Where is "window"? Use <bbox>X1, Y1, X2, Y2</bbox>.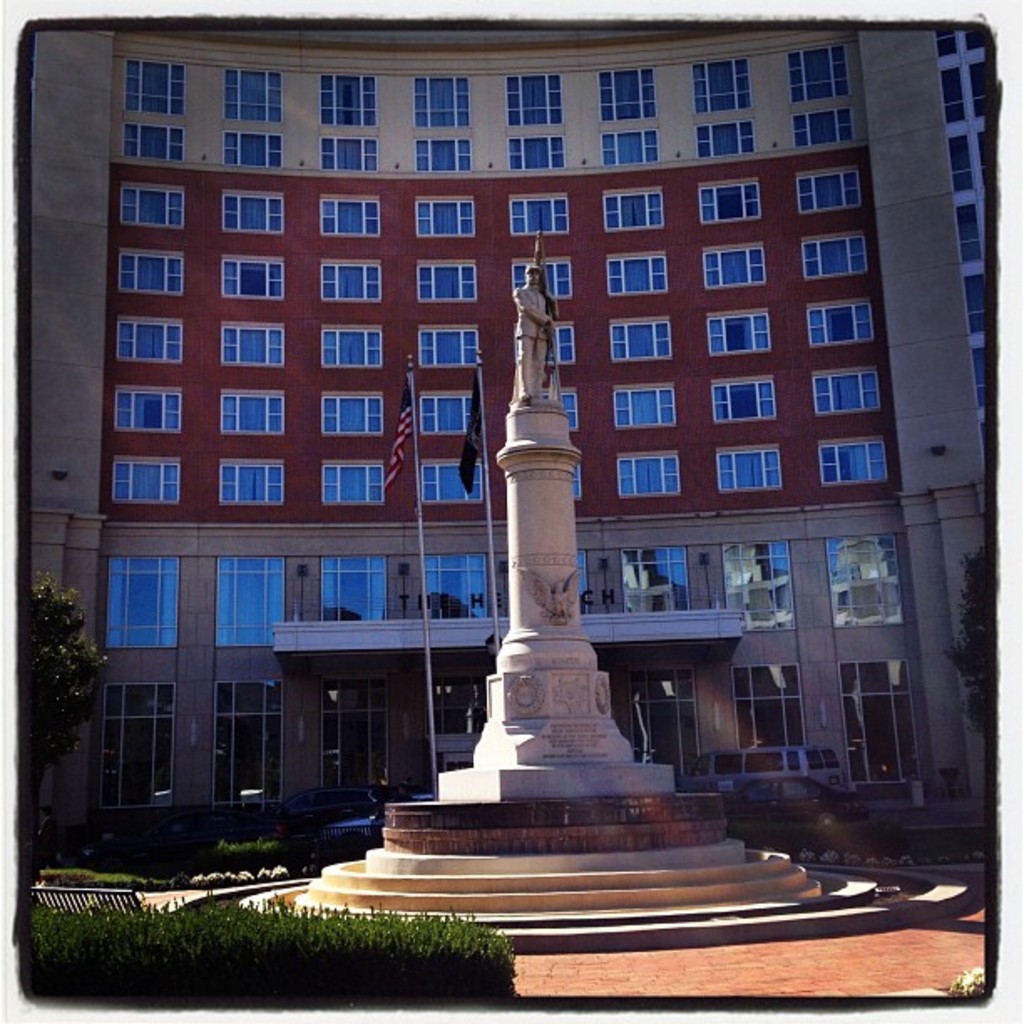
<bbox>320, 136, 378, 171</bbox>.
